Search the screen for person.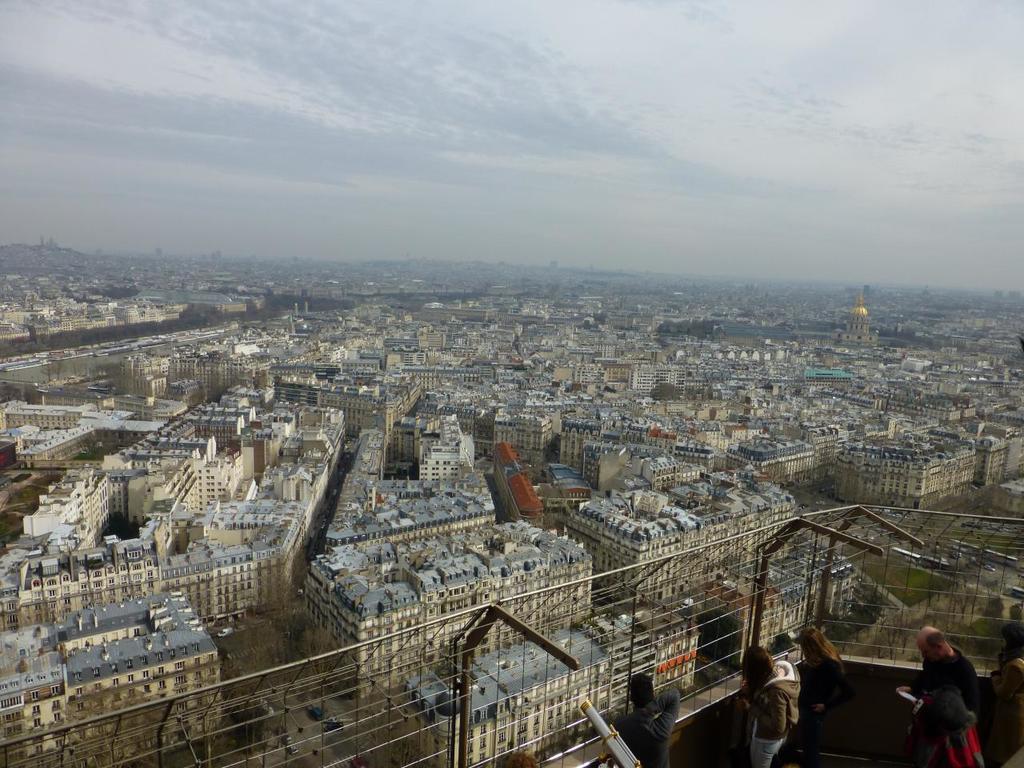
Found at 614 670 680 767.
